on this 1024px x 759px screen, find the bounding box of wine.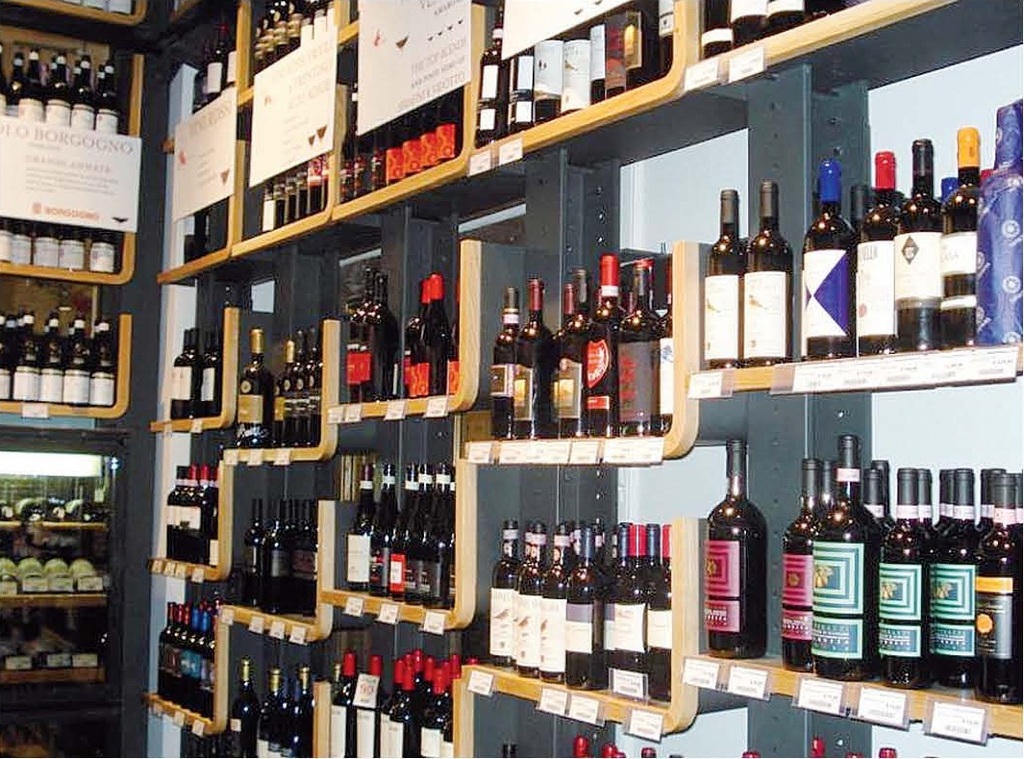
Bounding box: 702 439 766 661.
